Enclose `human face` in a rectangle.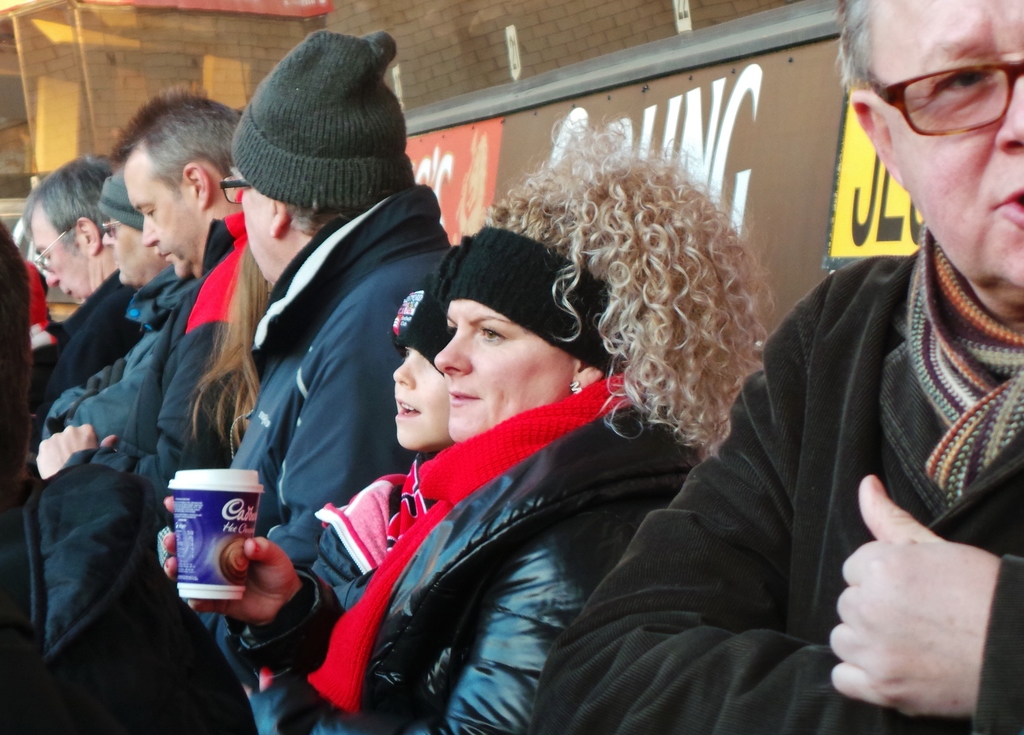
Rect(32, 219, 82, 307).
